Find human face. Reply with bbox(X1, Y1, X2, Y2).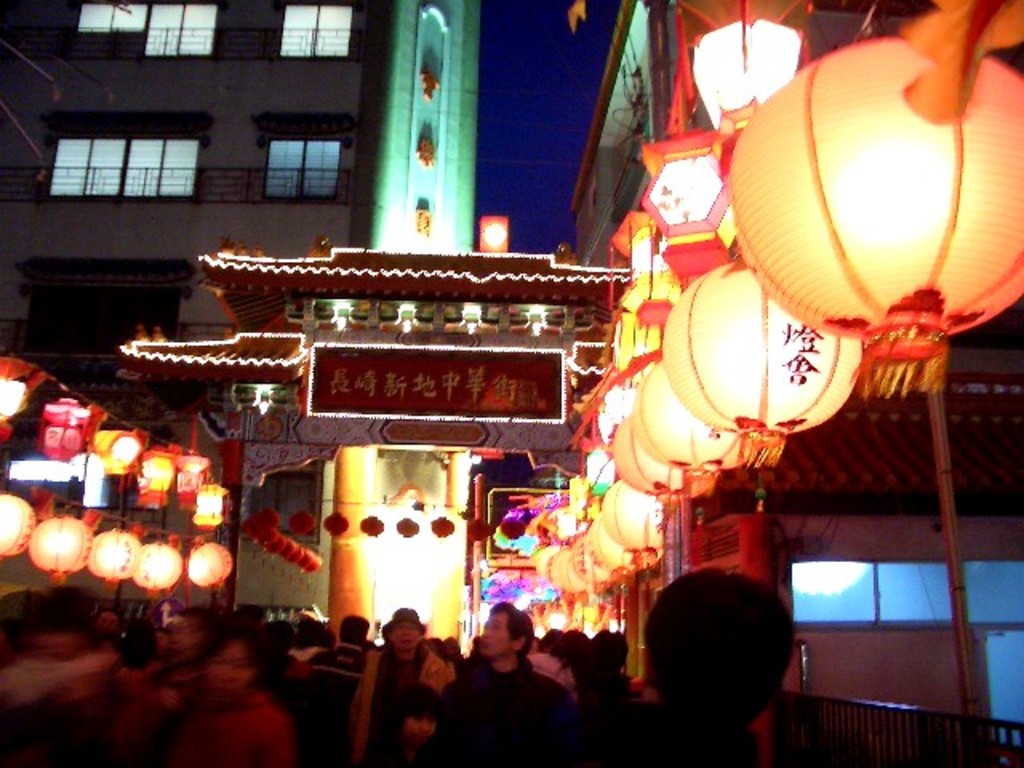
bbox(474, 611, 514, 658).
